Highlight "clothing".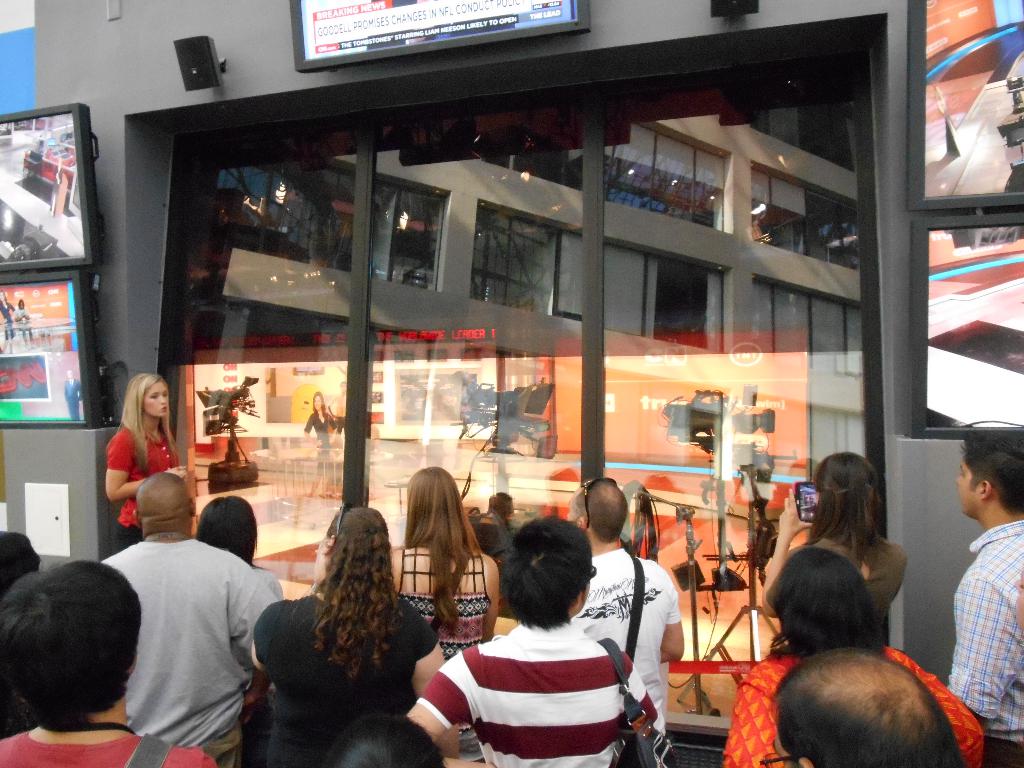
Highlighted region: [x1=414, y1=621, x2=657, y2=767].
